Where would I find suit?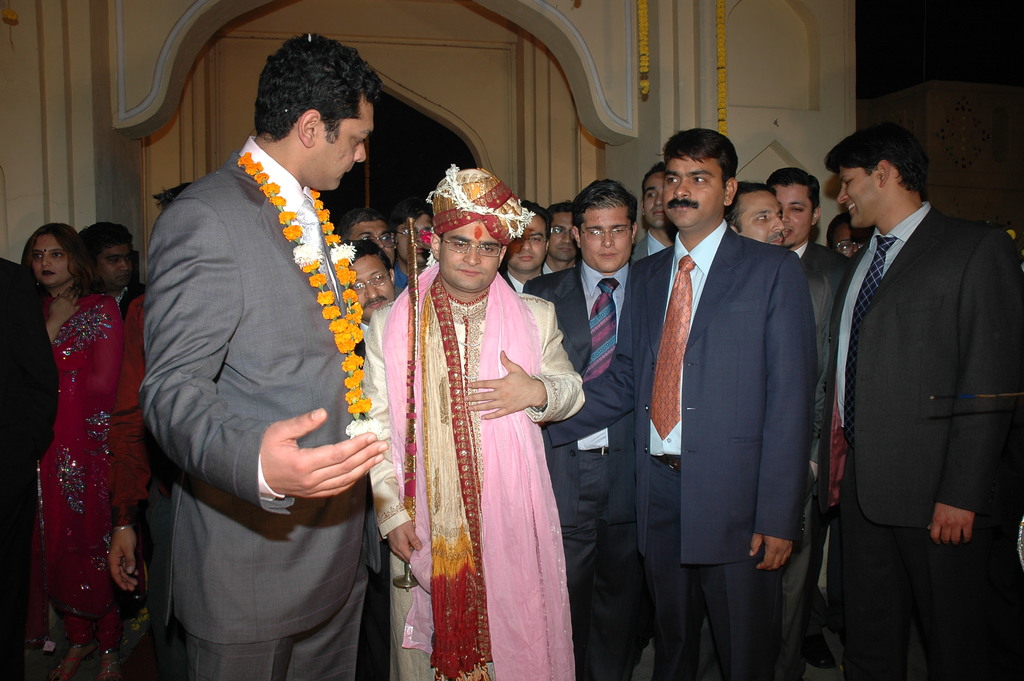
At {"x1": 143, "y1": 33, "x2": 392, "y2": 646}.
